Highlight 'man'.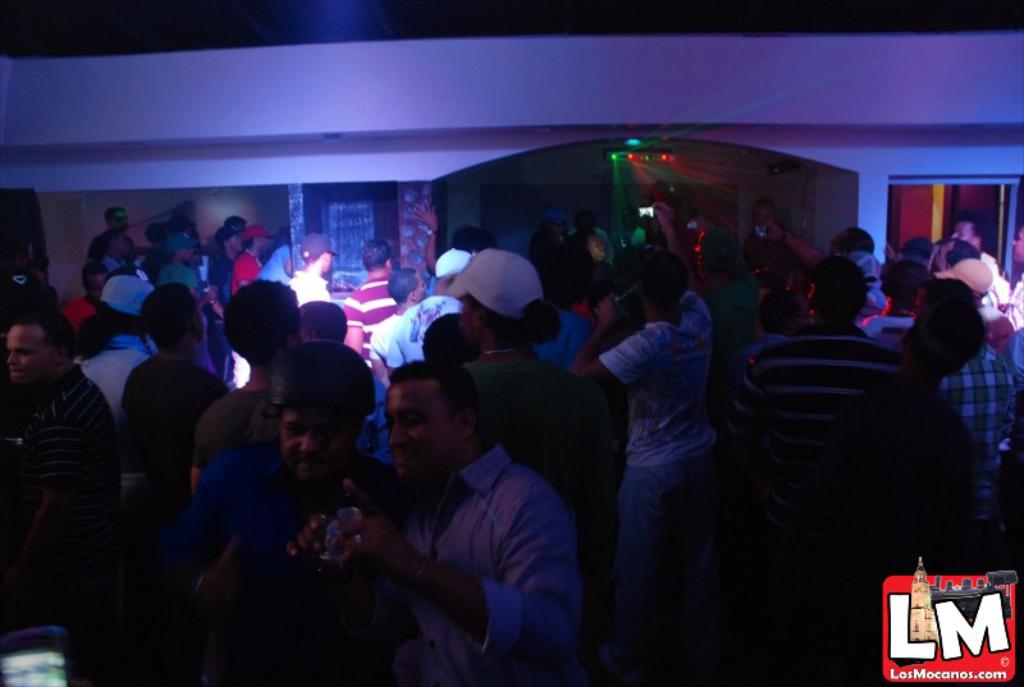
Highlighted region: box(179, 339, 398, 590).
